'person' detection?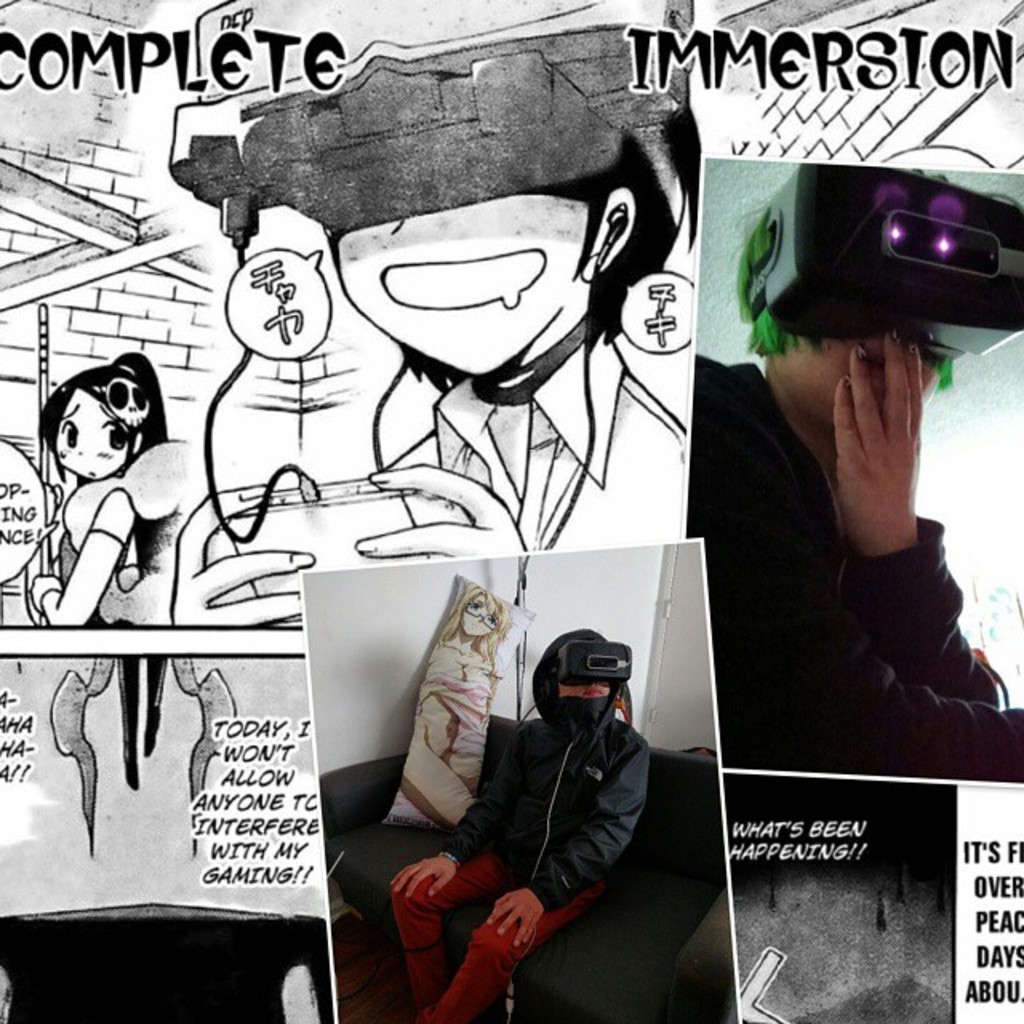
[x1=170, y1=130, x2=686, y2=627]
